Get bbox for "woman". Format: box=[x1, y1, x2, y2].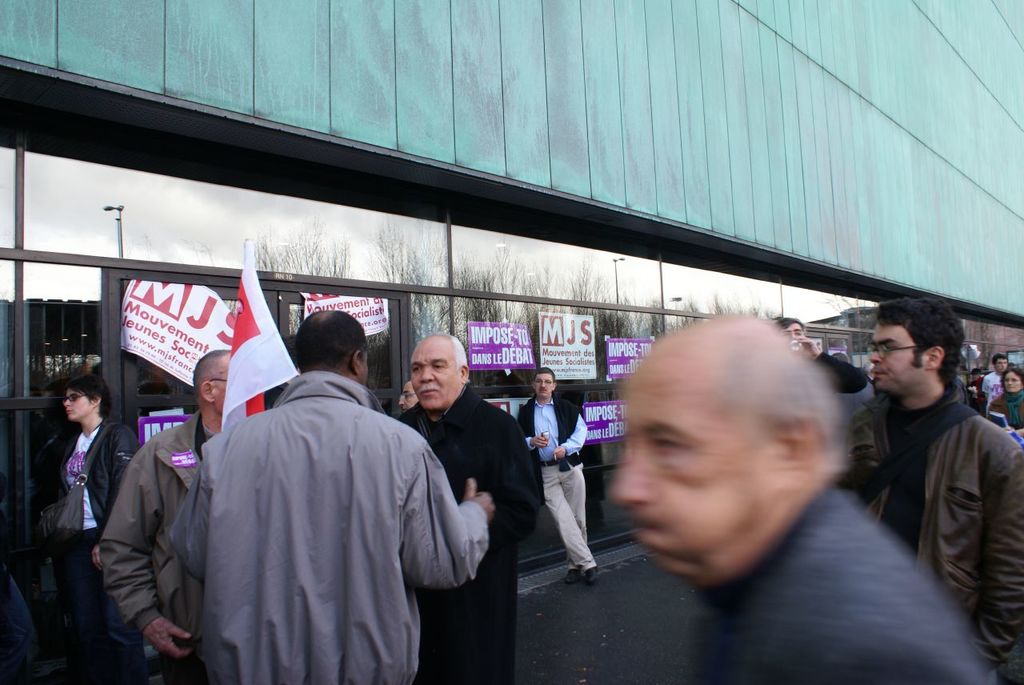
box=[56, 366, 168, 659].
